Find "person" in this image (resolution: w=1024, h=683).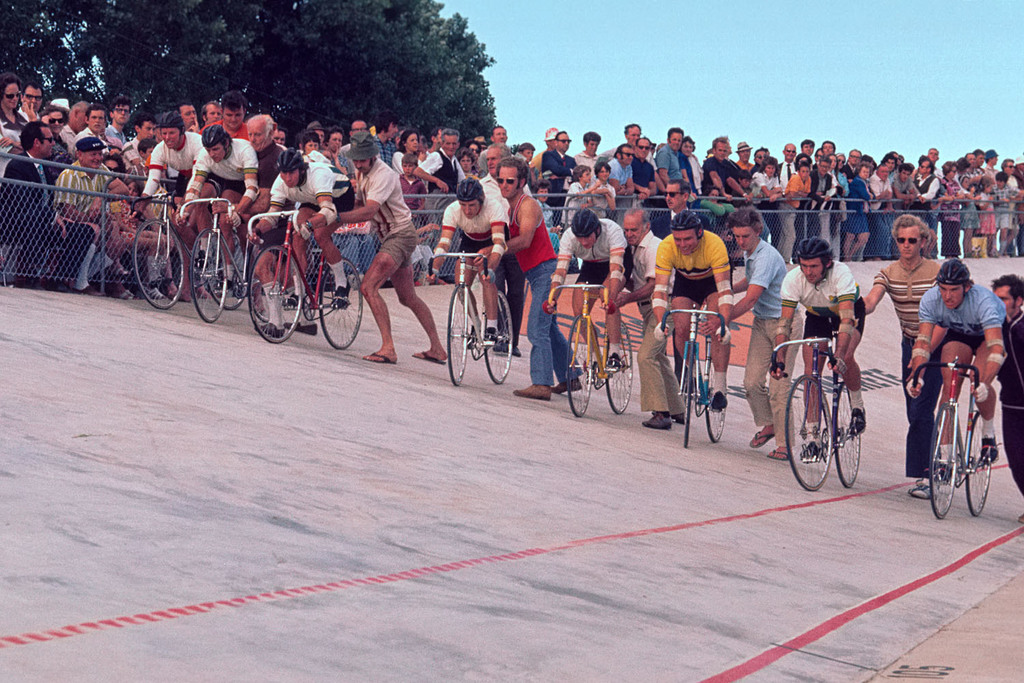
bbox(210, 113, 317, 335).
